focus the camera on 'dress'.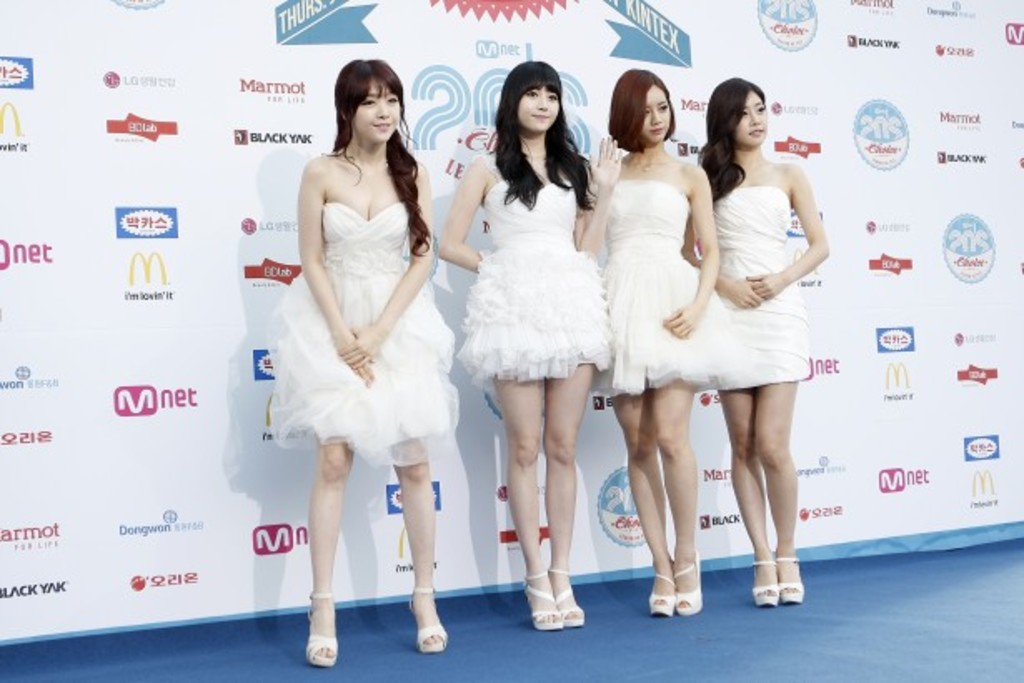
Focus region: detection(456, 155, 609, 381).
